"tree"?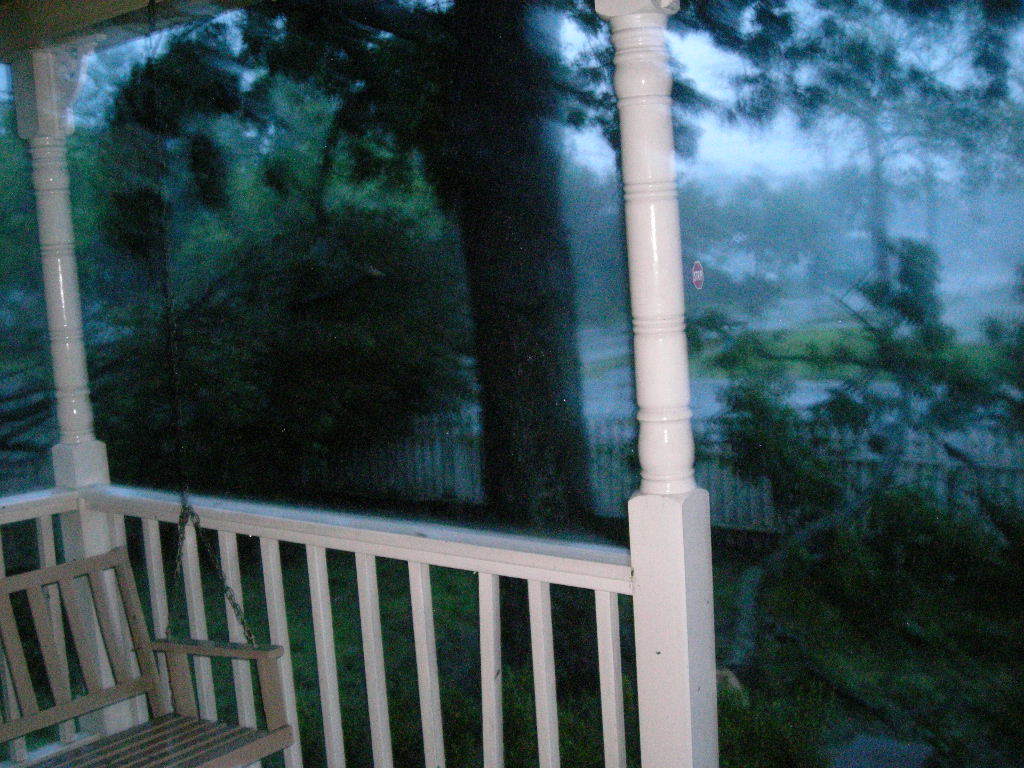
<region>247, 0, 599, 660</region>
